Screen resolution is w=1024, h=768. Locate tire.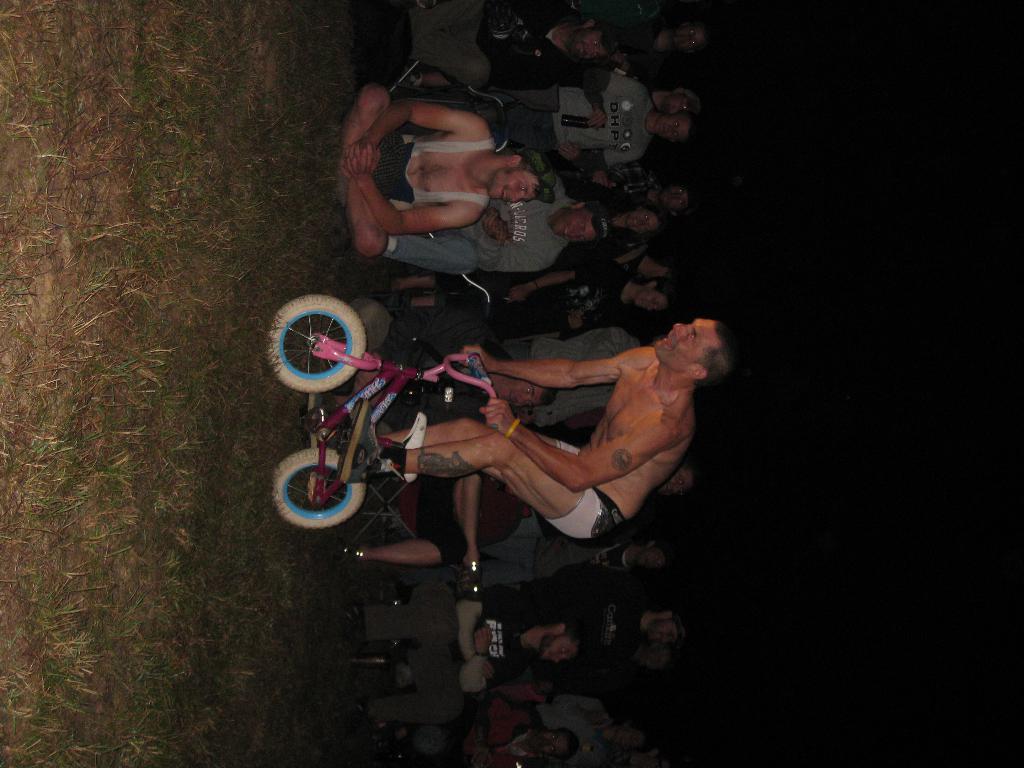
{"left": 276, "top": 438, "right": 371, "bottom": 538}.
